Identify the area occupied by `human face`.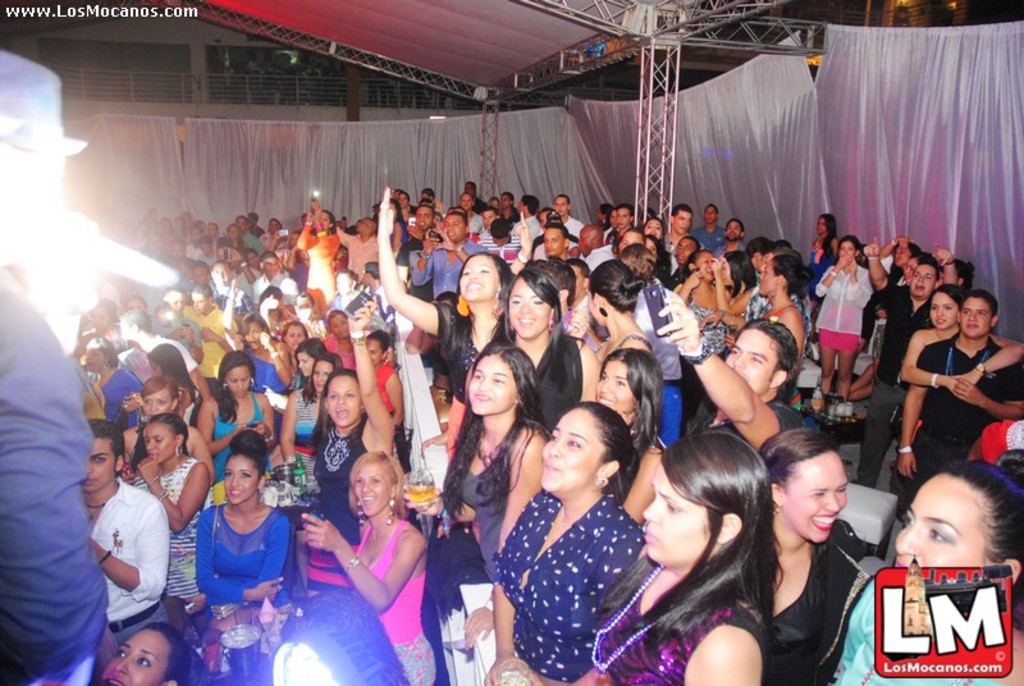
Area: (540,407,604,493).
